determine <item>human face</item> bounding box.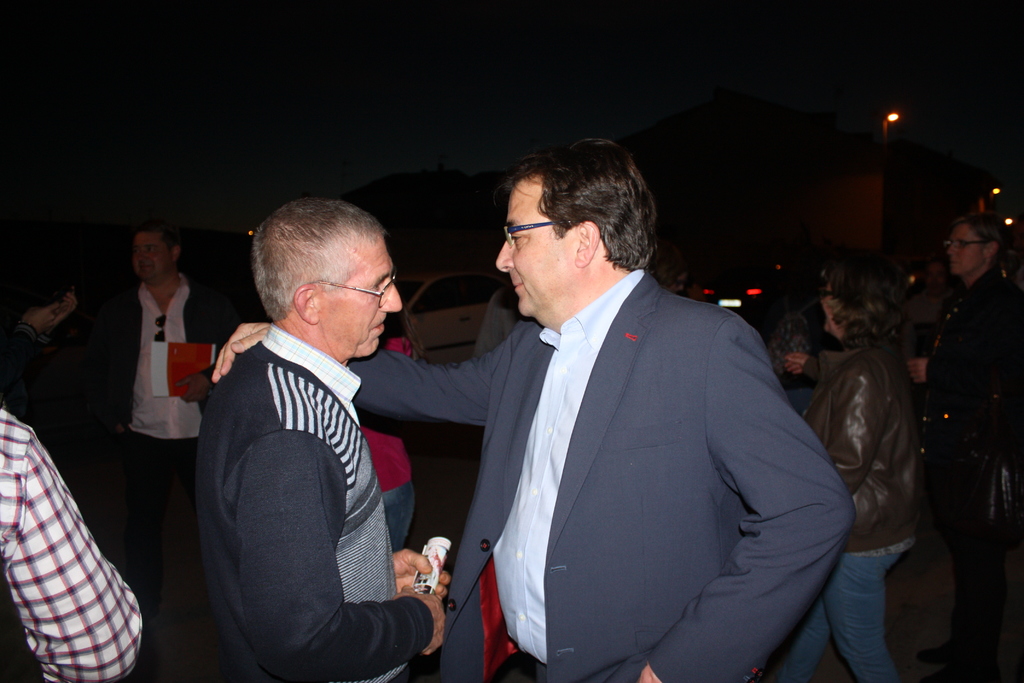
Determined: region(823, 277, 837, 334).
